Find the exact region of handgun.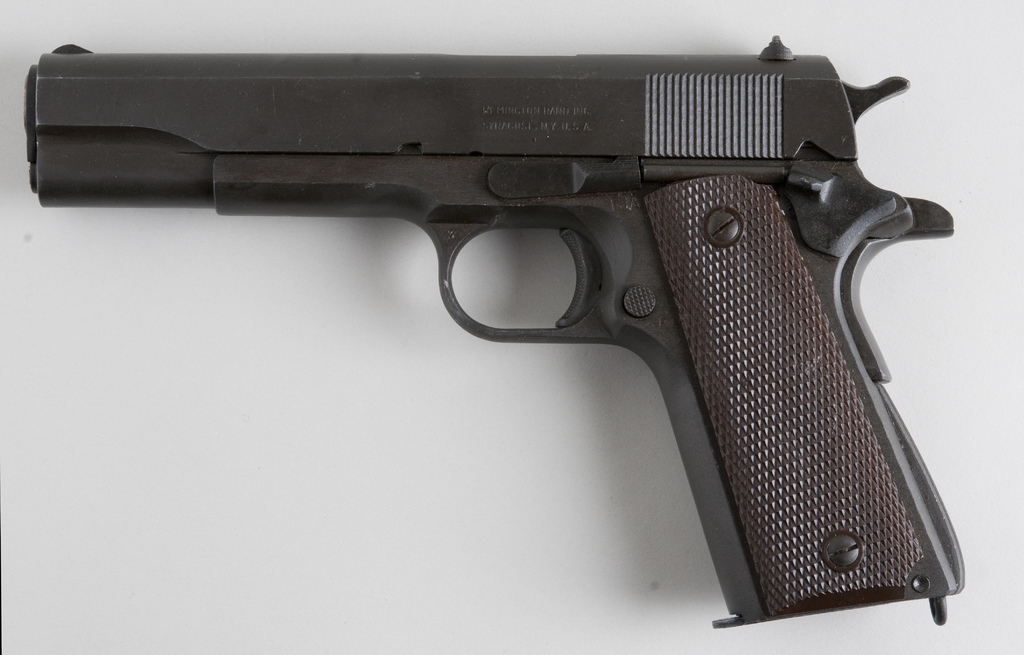
Exact region: <bbox>25, 34, 964, 630</bbox>.
